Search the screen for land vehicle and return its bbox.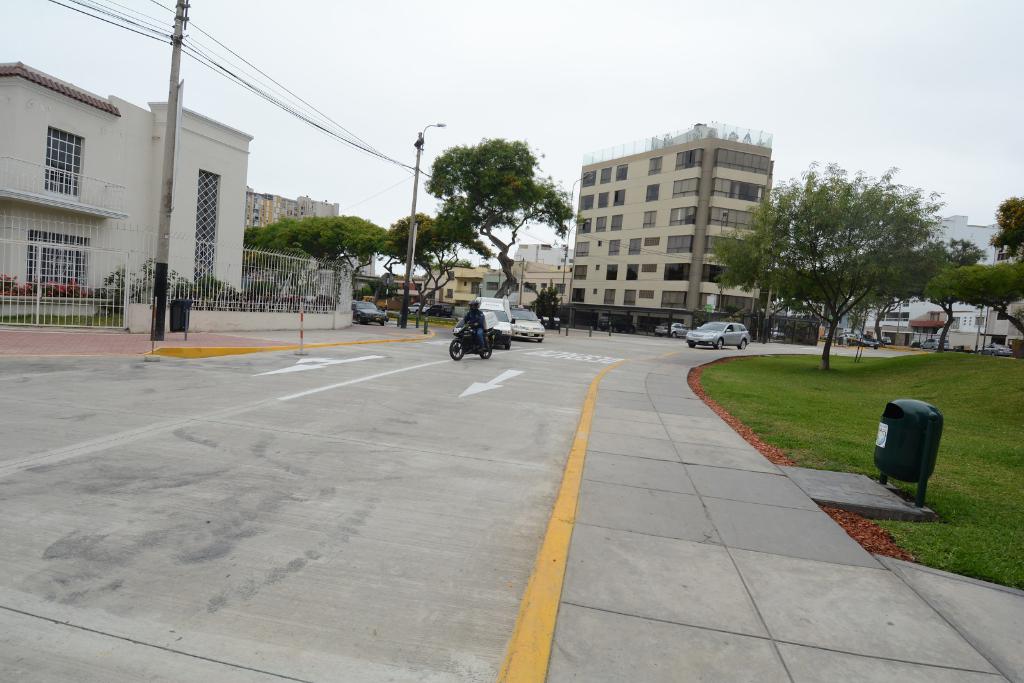
Found: box(684, 319, 750, 351).
